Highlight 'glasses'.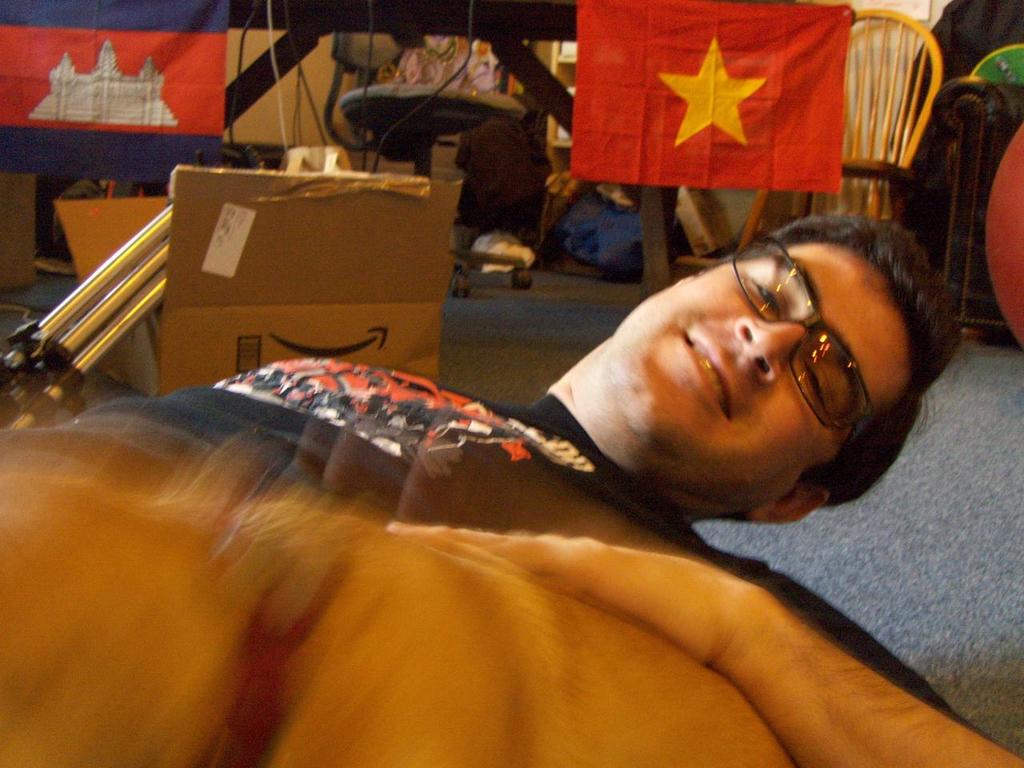
Highlighted region: box=[731, 235, 882, 431].
